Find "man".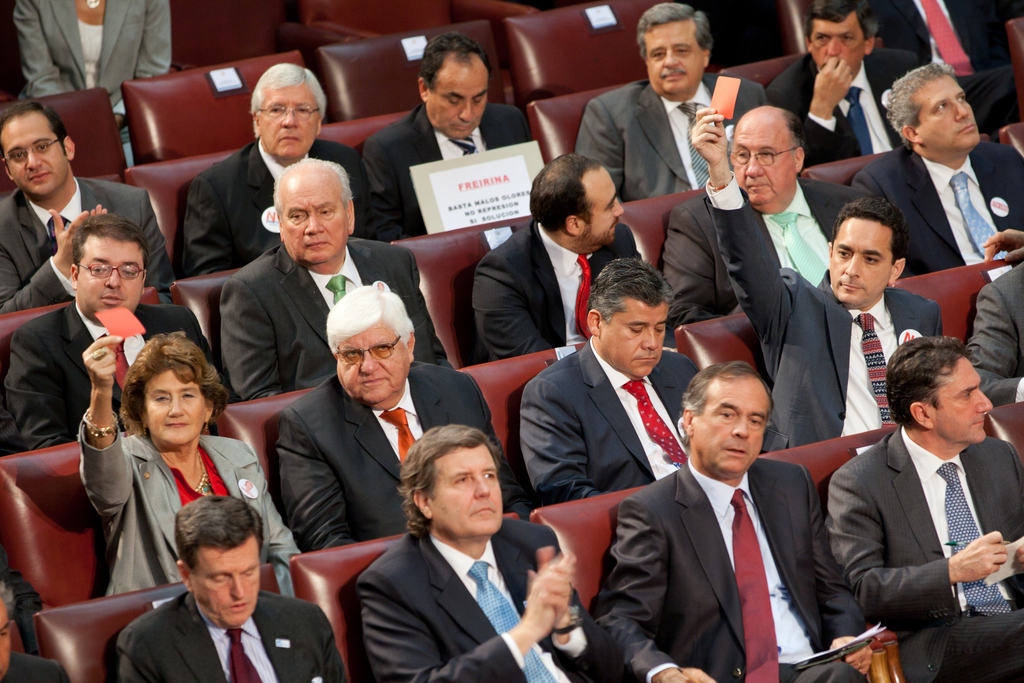
crop(689, 104, 943, 458).
